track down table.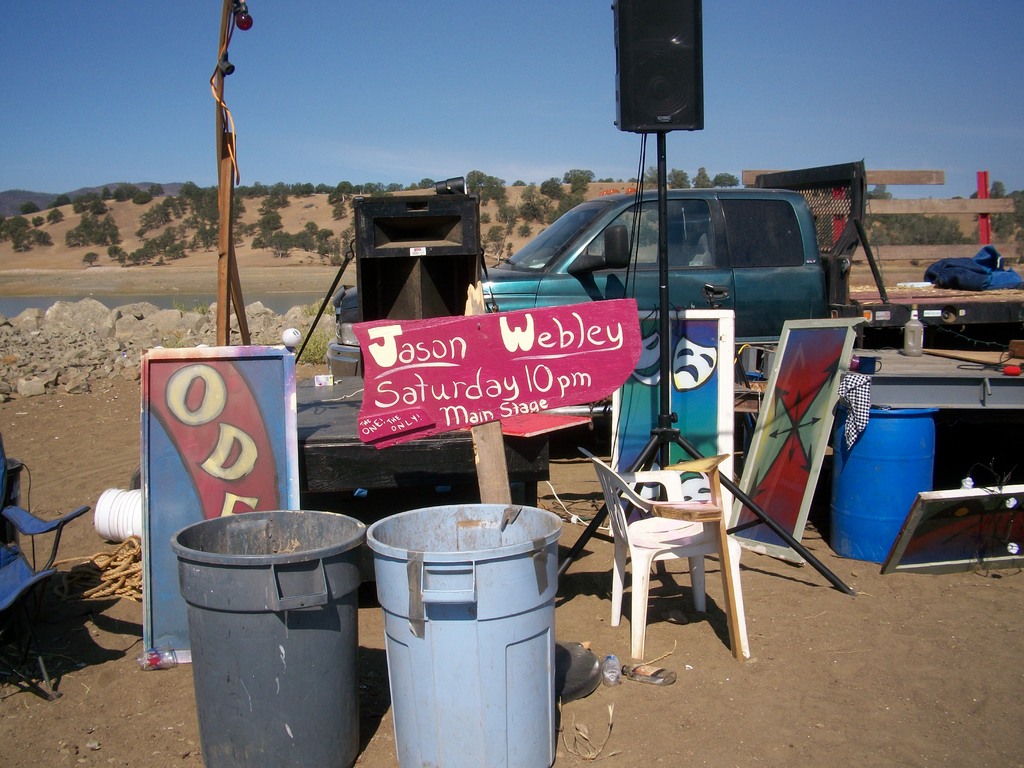
Tracked to rect(271, 364, 557, 531).
